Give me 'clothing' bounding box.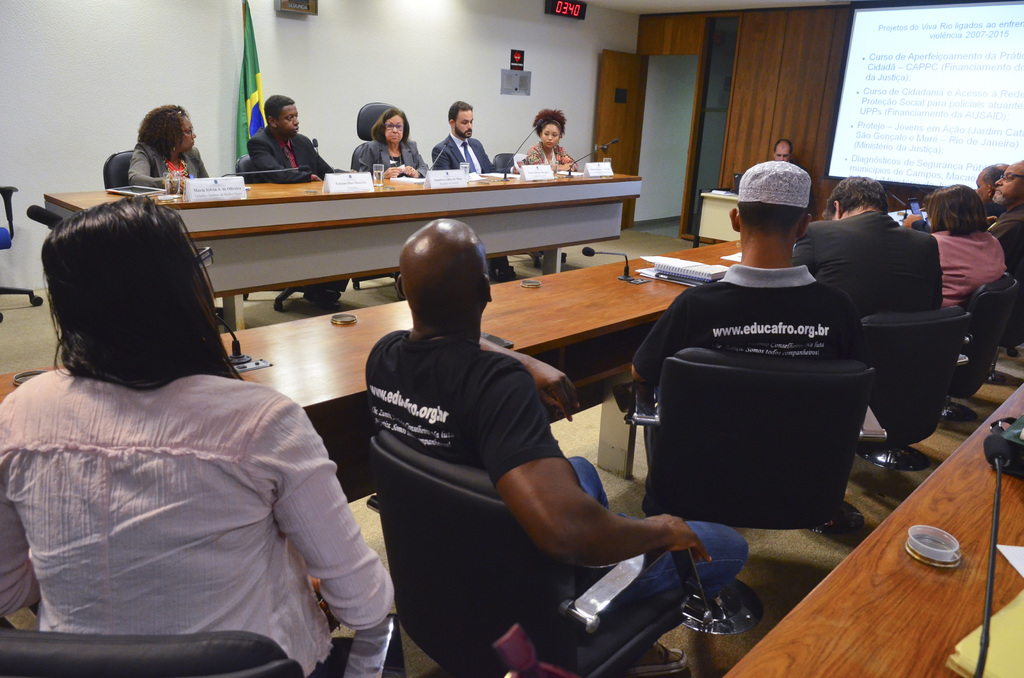
bbox(632, 191, 889, 558).
